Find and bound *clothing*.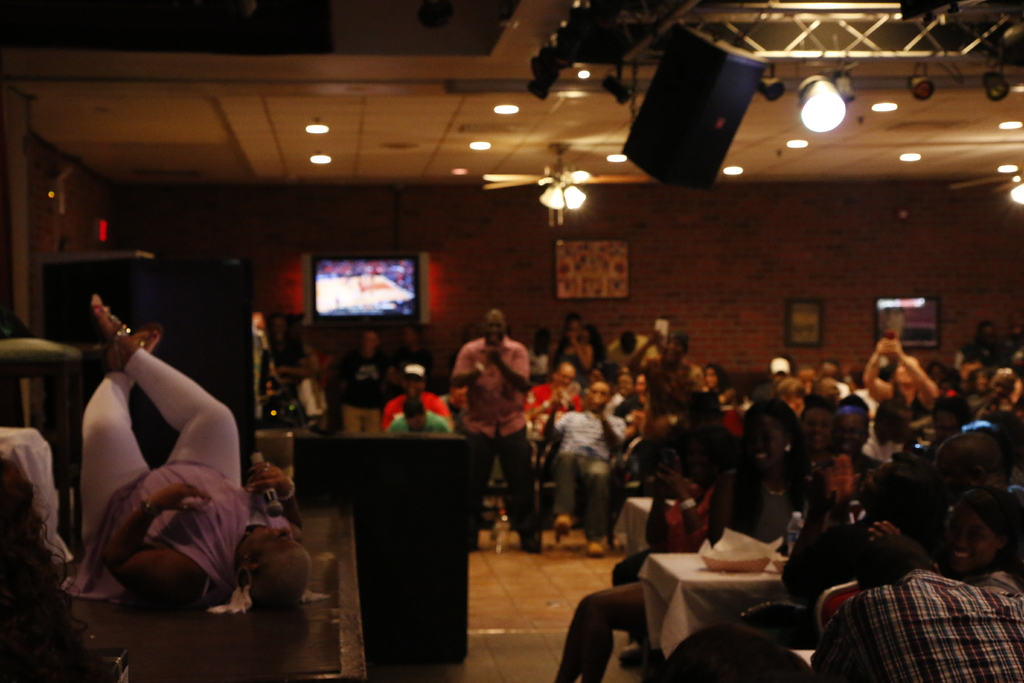
Bound: (836,381,849,404).
